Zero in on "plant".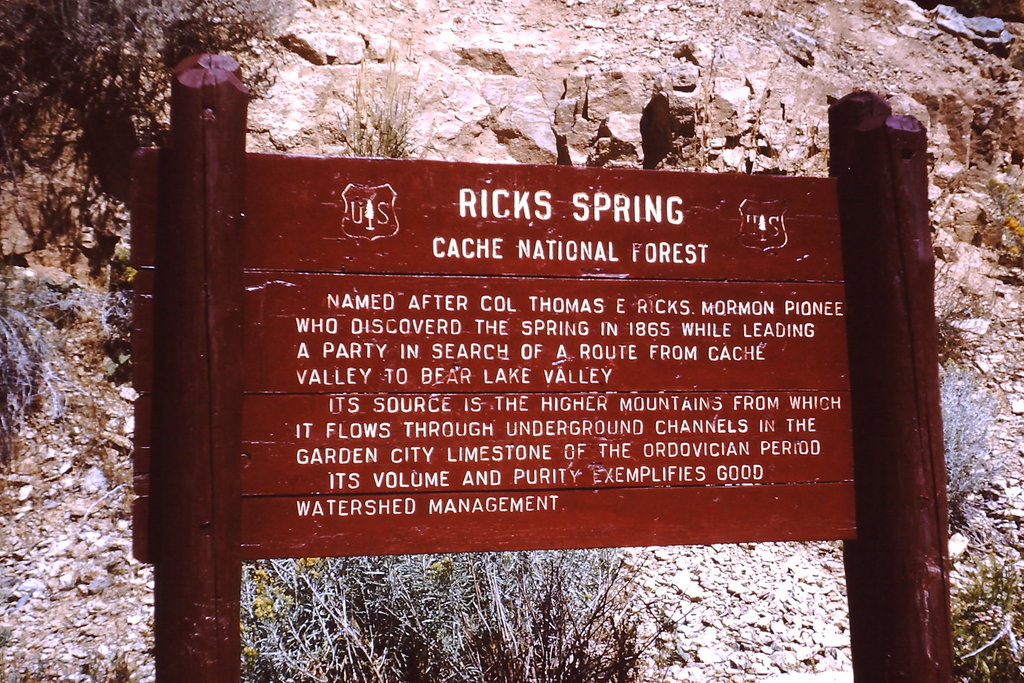
Zeroed in: <box>97,278,140,350</box>.
